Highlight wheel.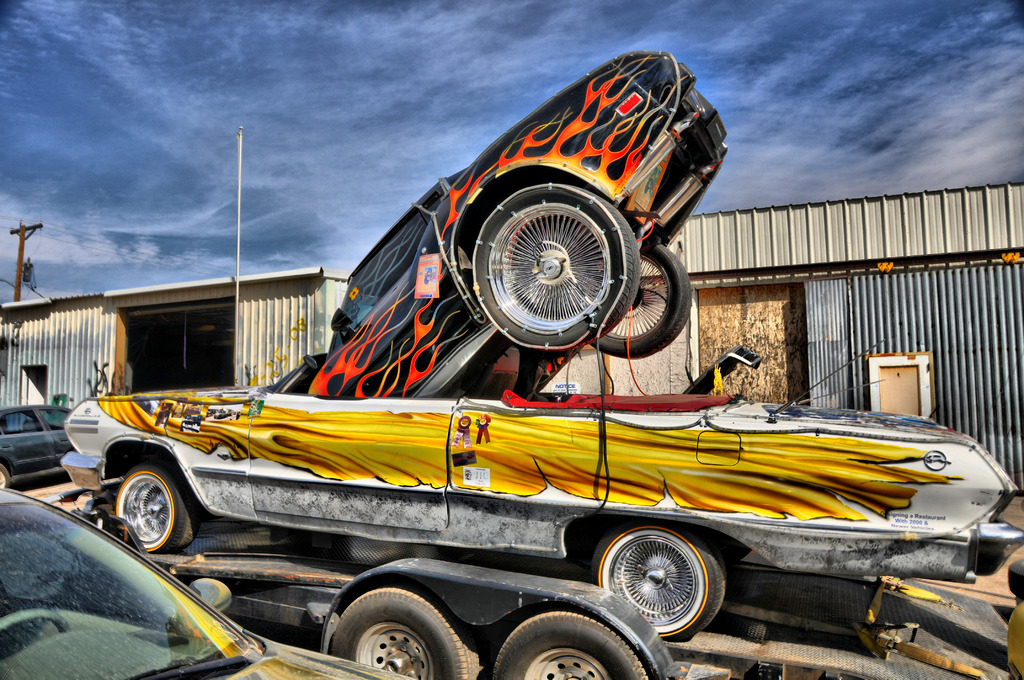
Highlighted region: x1=591 y1=521 x2=726 y2=639.
